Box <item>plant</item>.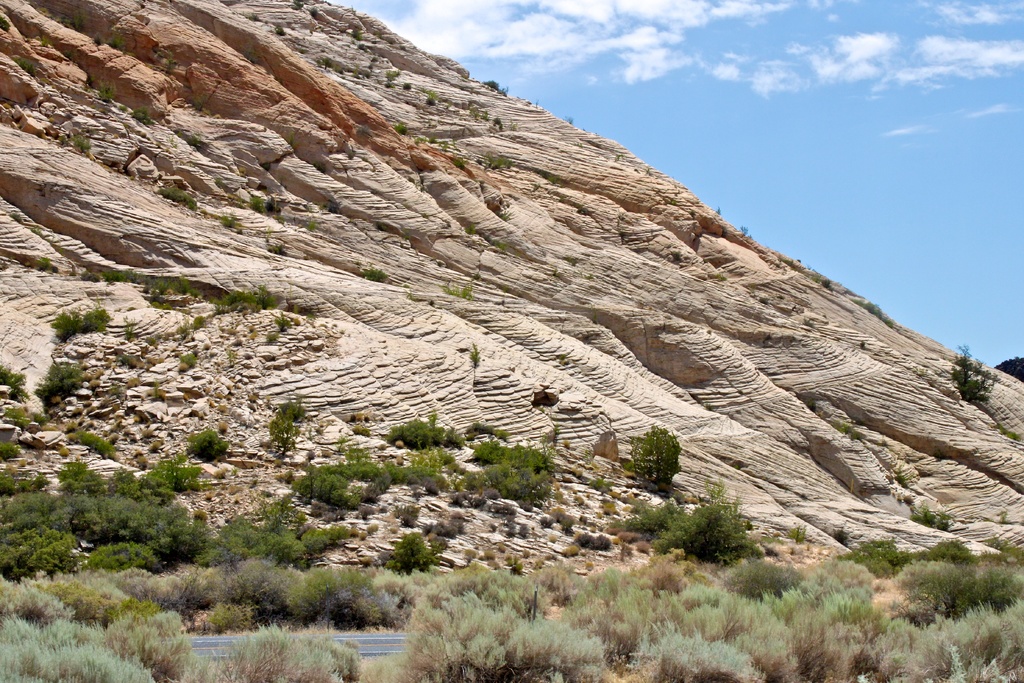
{"x1": 75, "y1": 426, "x2": 116, "y2": 455}.
